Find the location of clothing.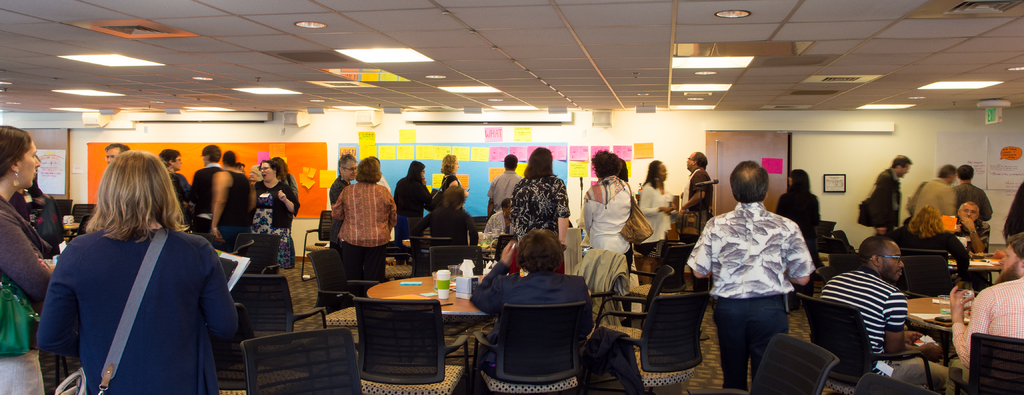
Location: (x1=396, y1=172, x2=432, y2=260).
